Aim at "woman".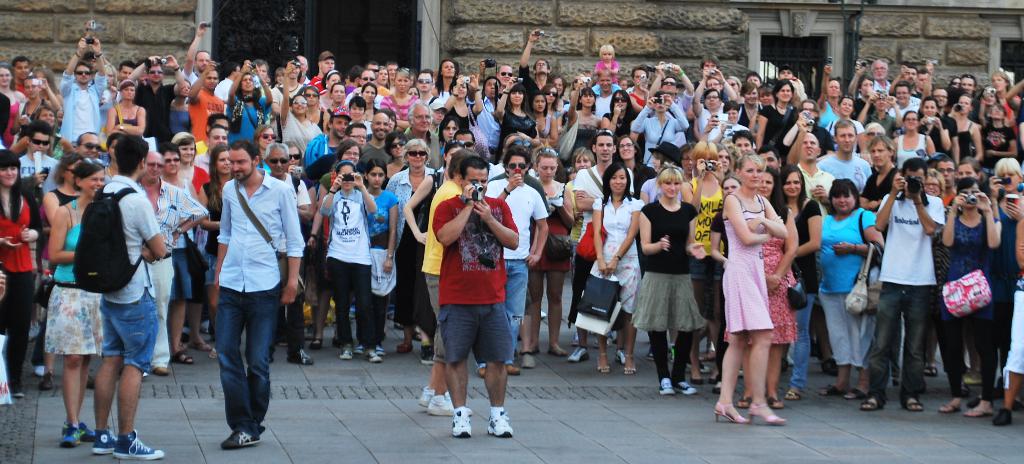
Aimed at <region>193, 137, 238, 361</region>.
